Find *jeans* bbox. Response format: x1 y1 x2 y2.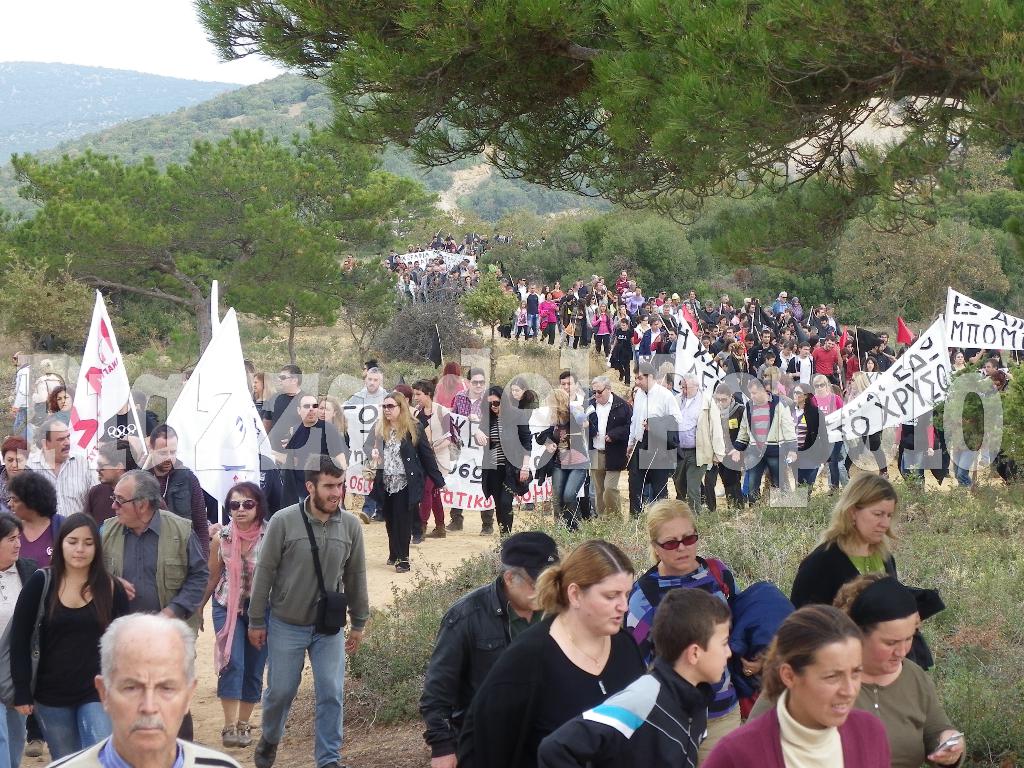
835 445 850 470.
